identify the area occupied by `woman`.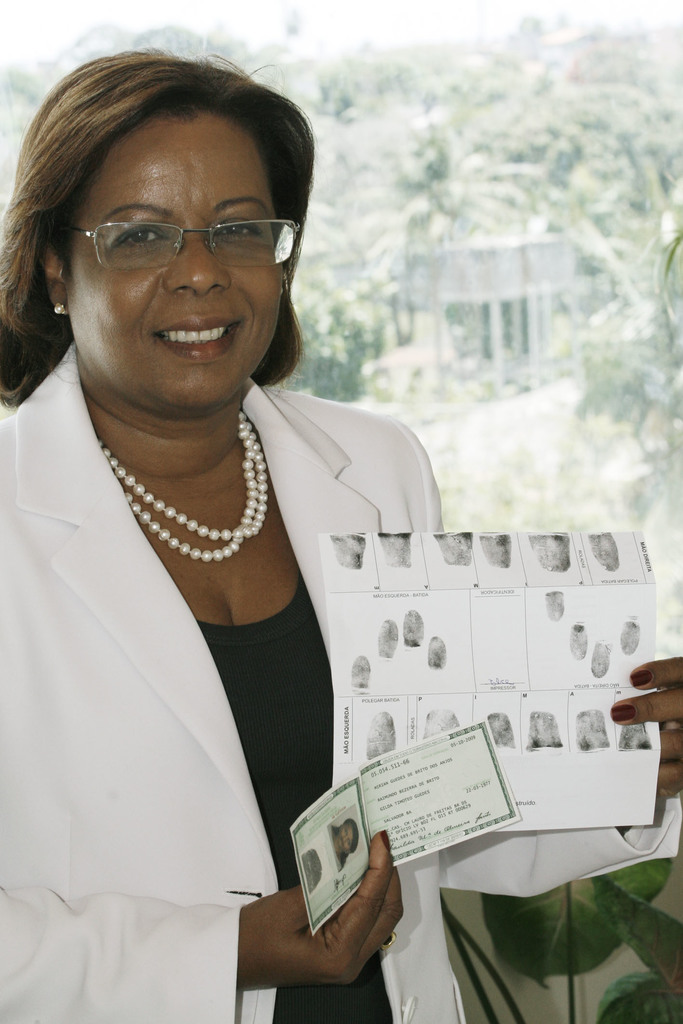
Area: 19:99:560:922.
